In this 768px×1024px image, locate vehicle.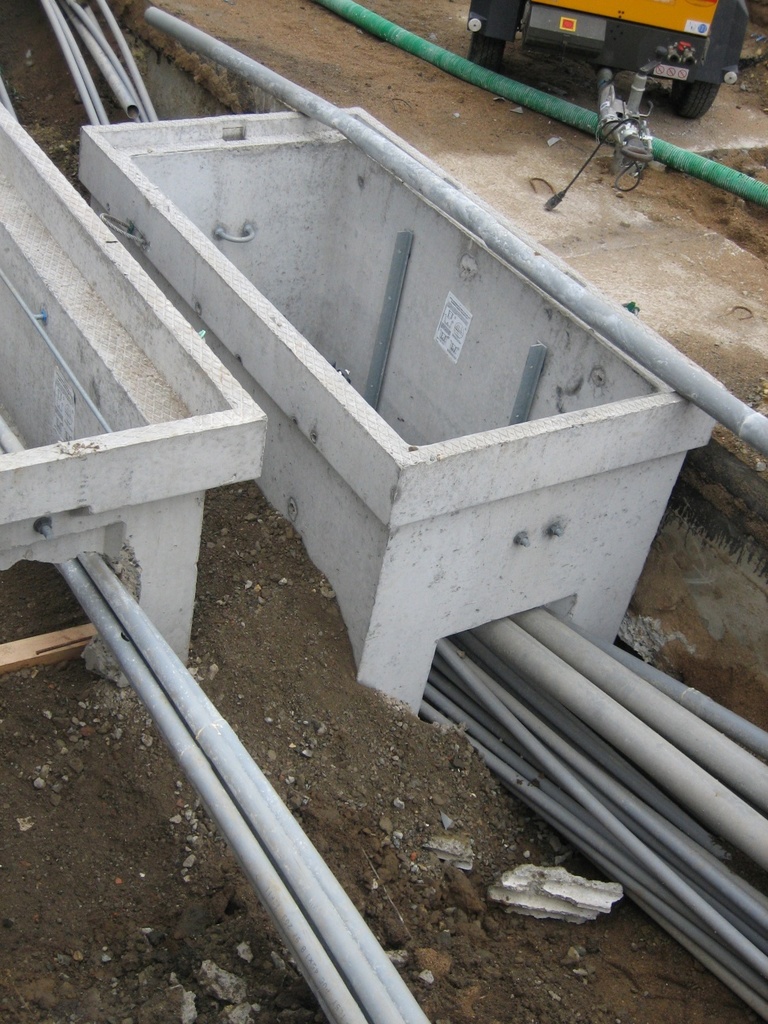
Bounding box: {"x1": 469, "y1": 0, "x2": 750, "y2": 122}.
